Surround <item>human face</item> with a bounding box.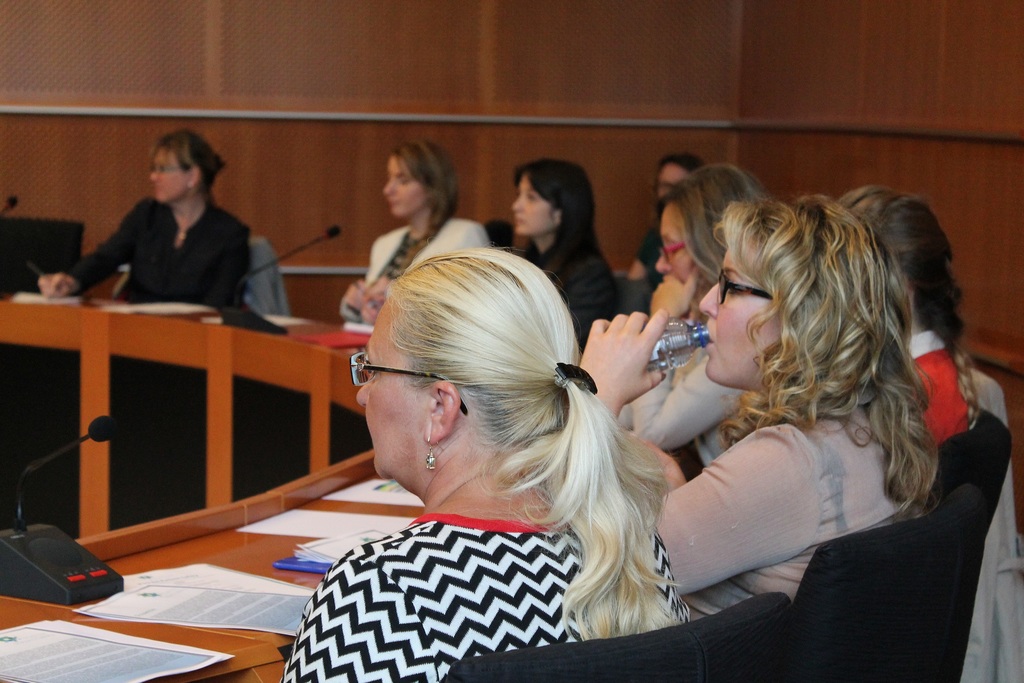
658, 206, 695, 285.
